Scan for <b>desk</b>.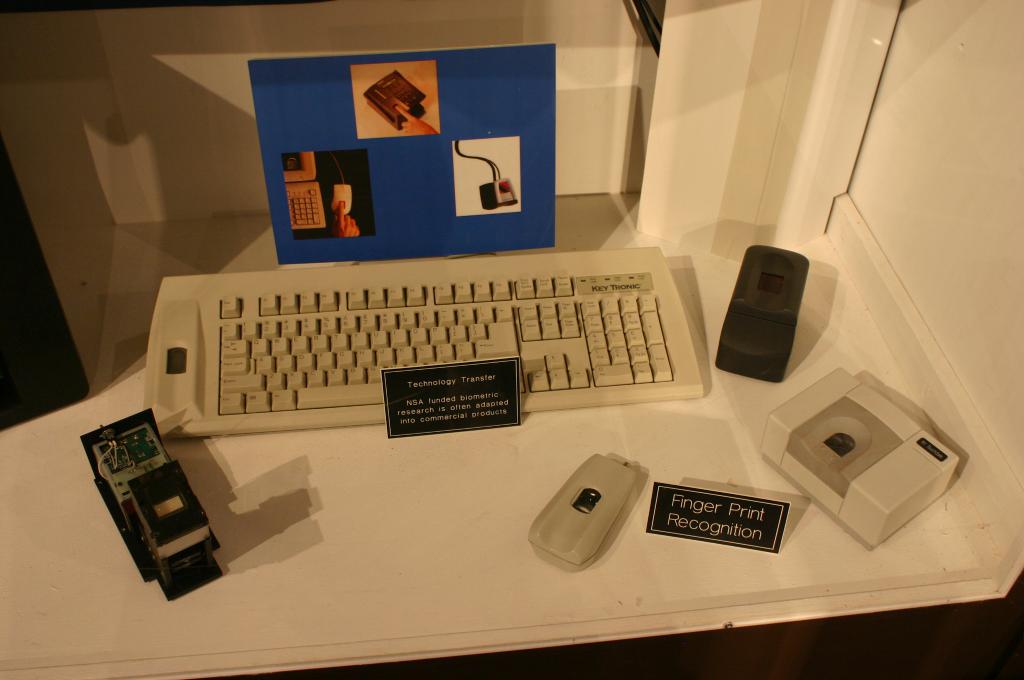
Scan result: 0, 0, 1023, 679.
